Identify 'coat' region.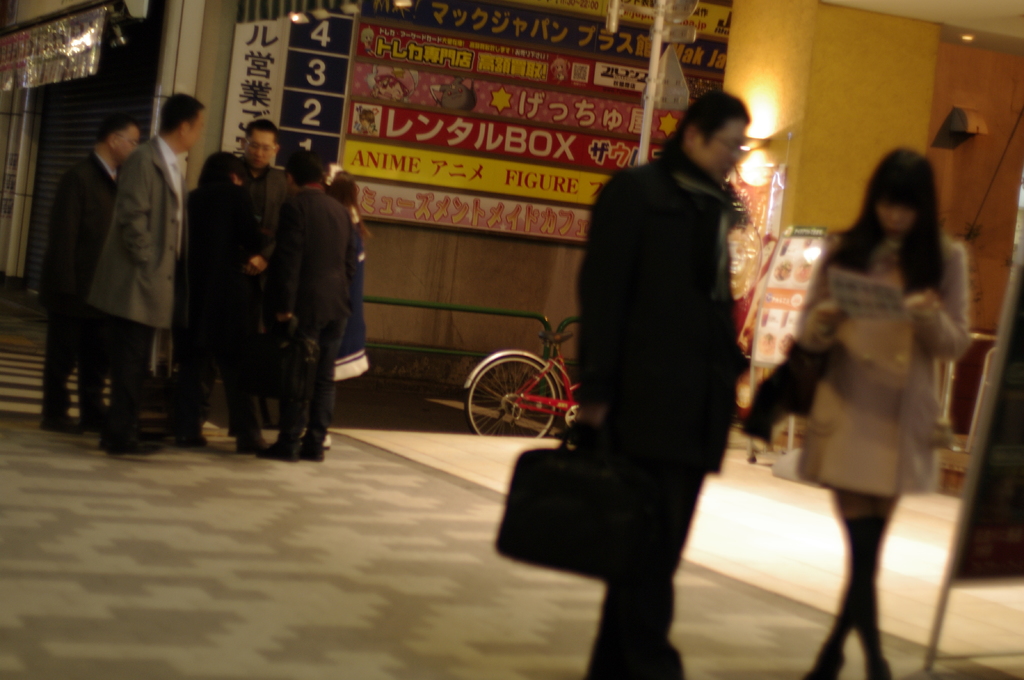
Region: 795:218:976:493.
